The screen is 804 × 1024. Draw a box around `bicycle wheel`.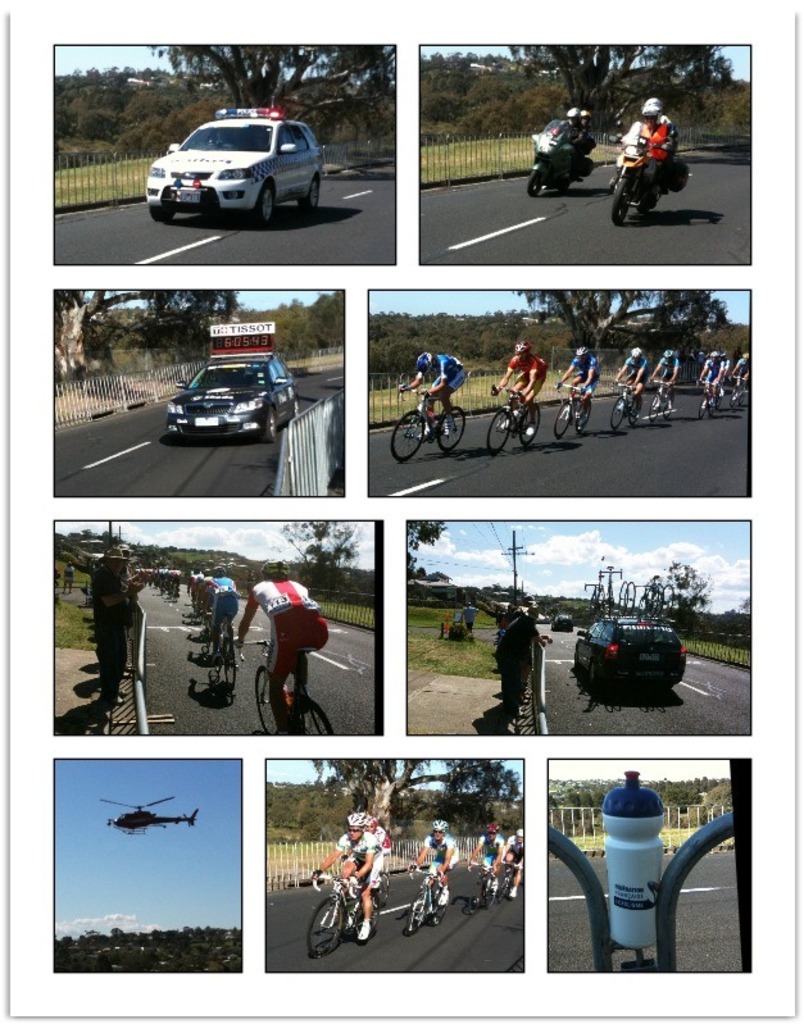
646,388,663,425.
